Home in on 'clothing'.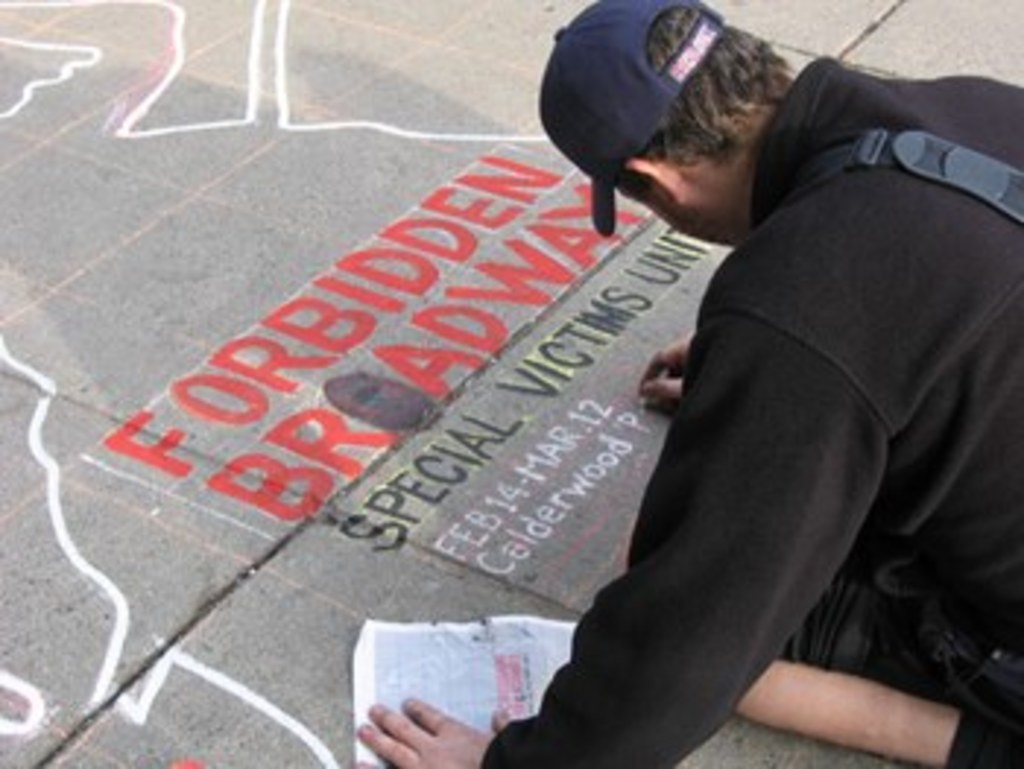
Homed in at (541,79,1004,760).
